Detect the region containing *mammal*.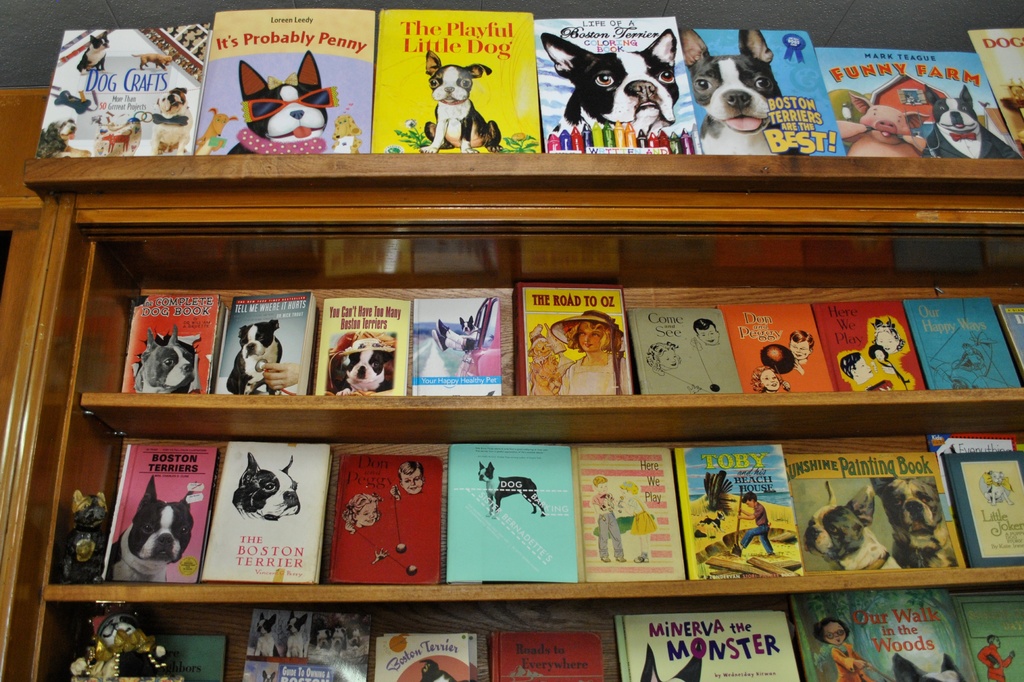
left=618, top=477, right=659, bottom=562.
